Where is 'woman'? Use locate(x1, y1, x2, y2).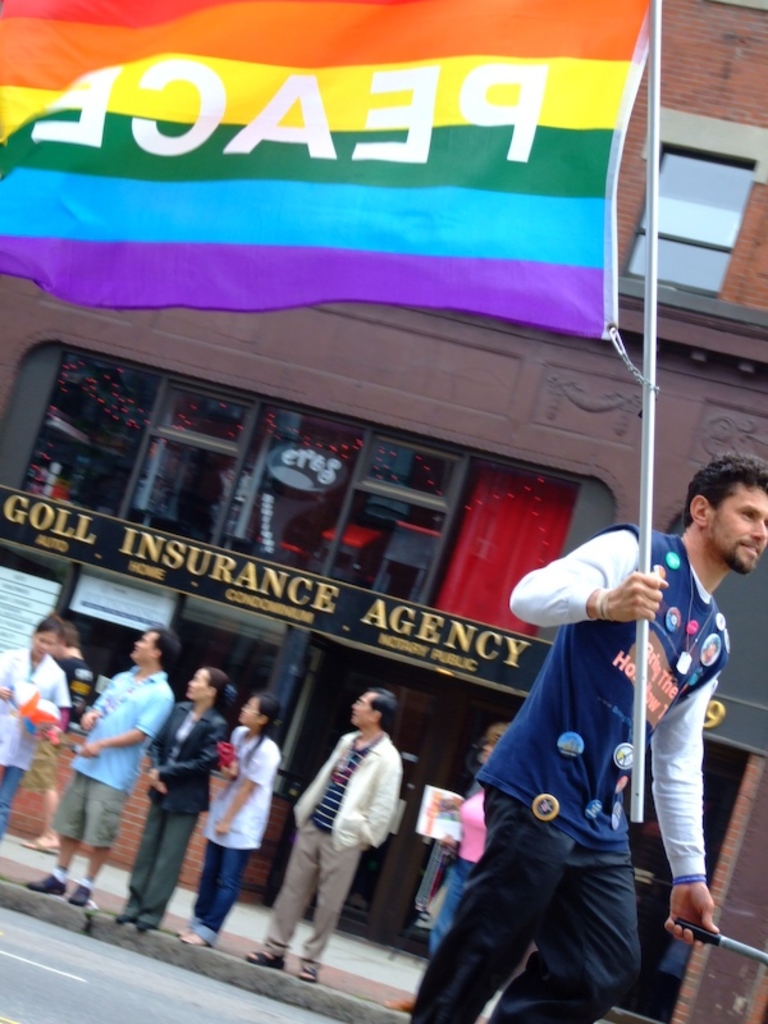
locate(200, 684, 291, 951).
